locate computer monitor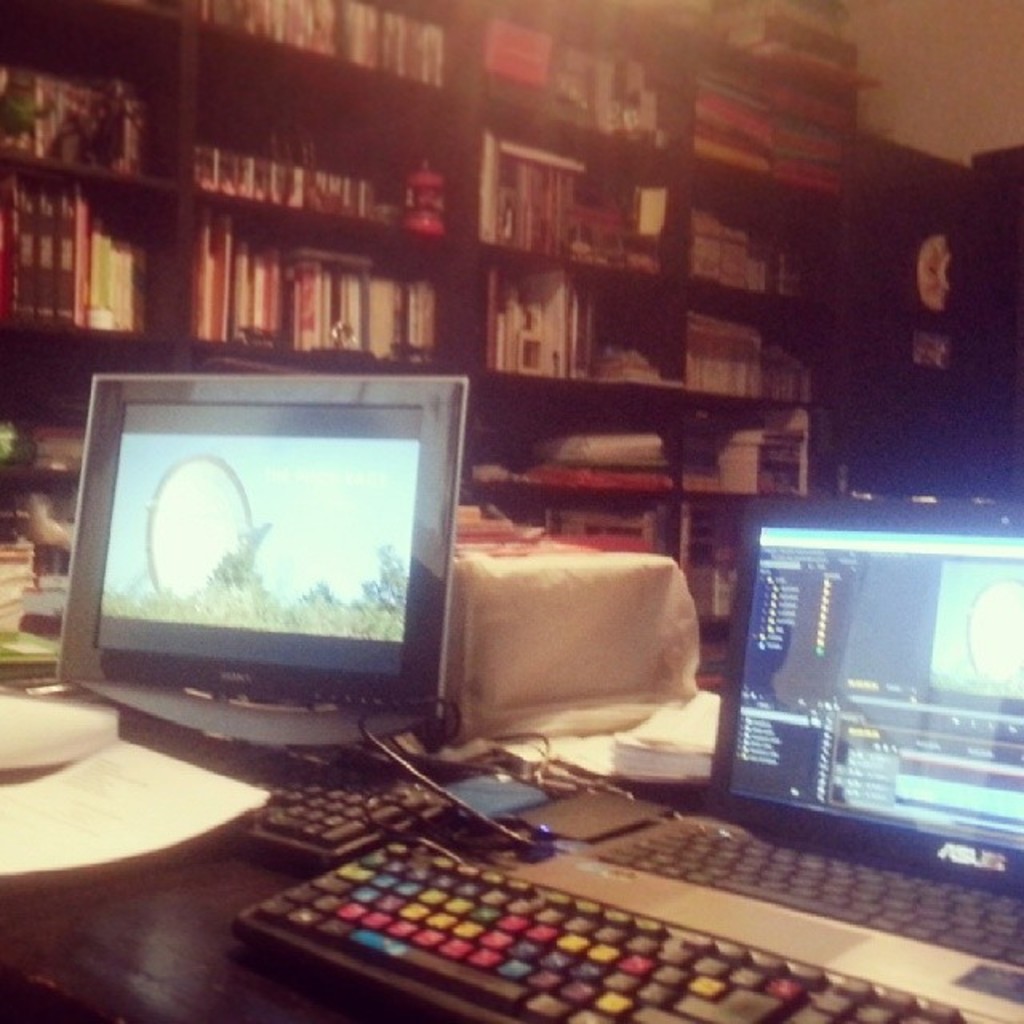
[x1=706, y1=496, x2=1022, y2=894]
